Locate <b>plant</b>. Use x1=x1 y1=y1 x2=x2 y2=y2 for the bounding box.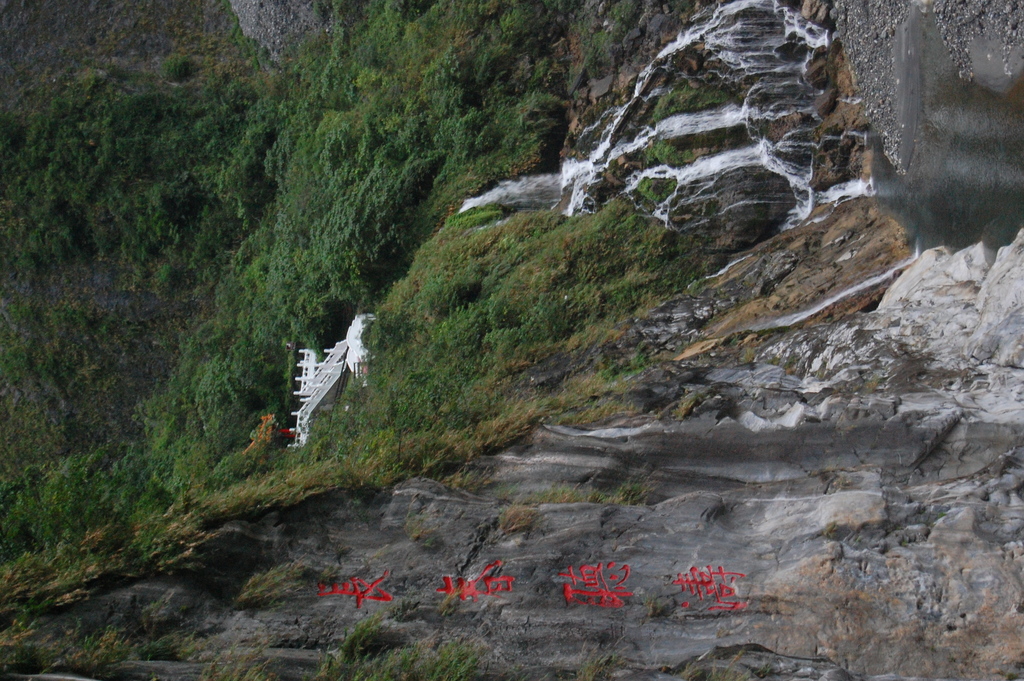
x1=123 y1=623 x2=237 y2=667.
